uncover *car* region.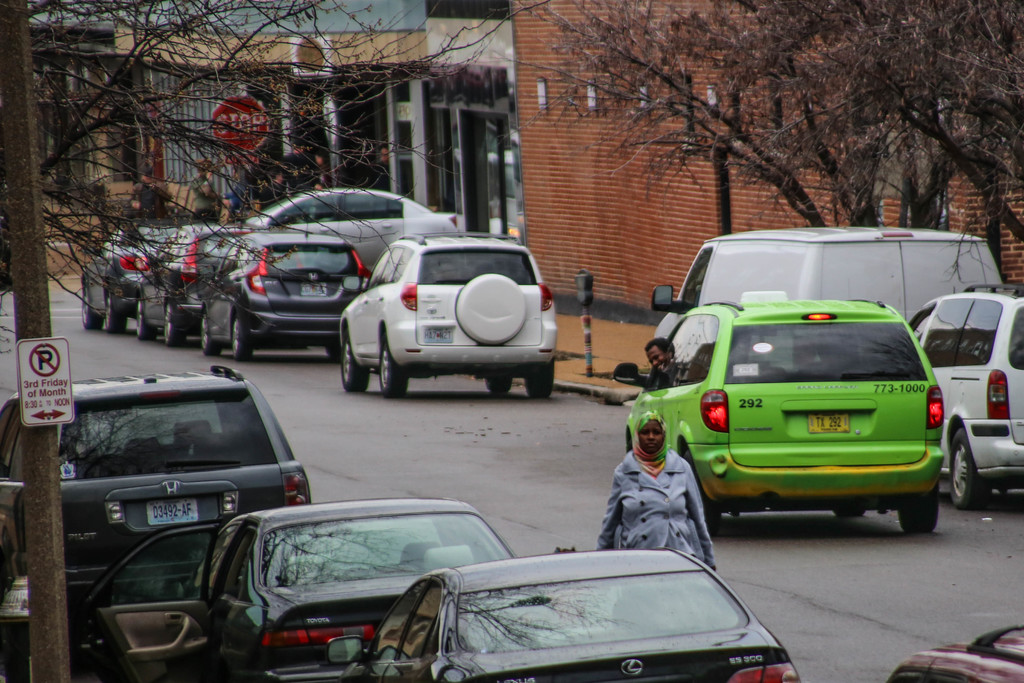
Uncovered: <bbox>611, 297, 943, 543</bbox>.
